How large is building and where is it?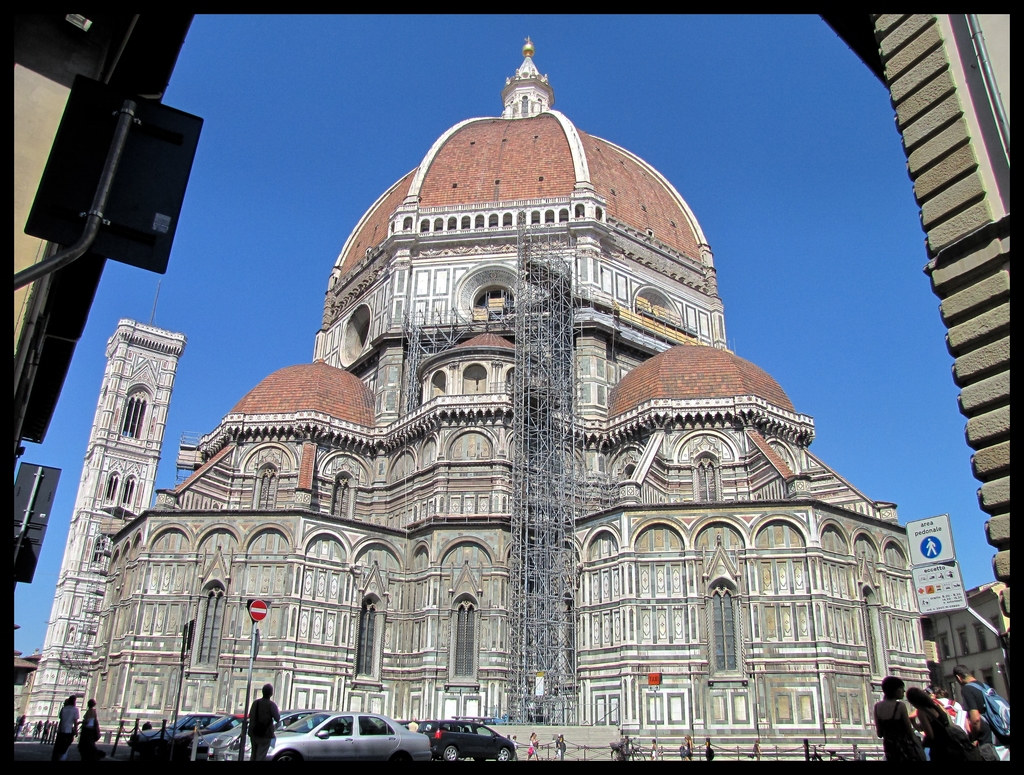
Bounding box: box=[868, 13, 1007, 613].
